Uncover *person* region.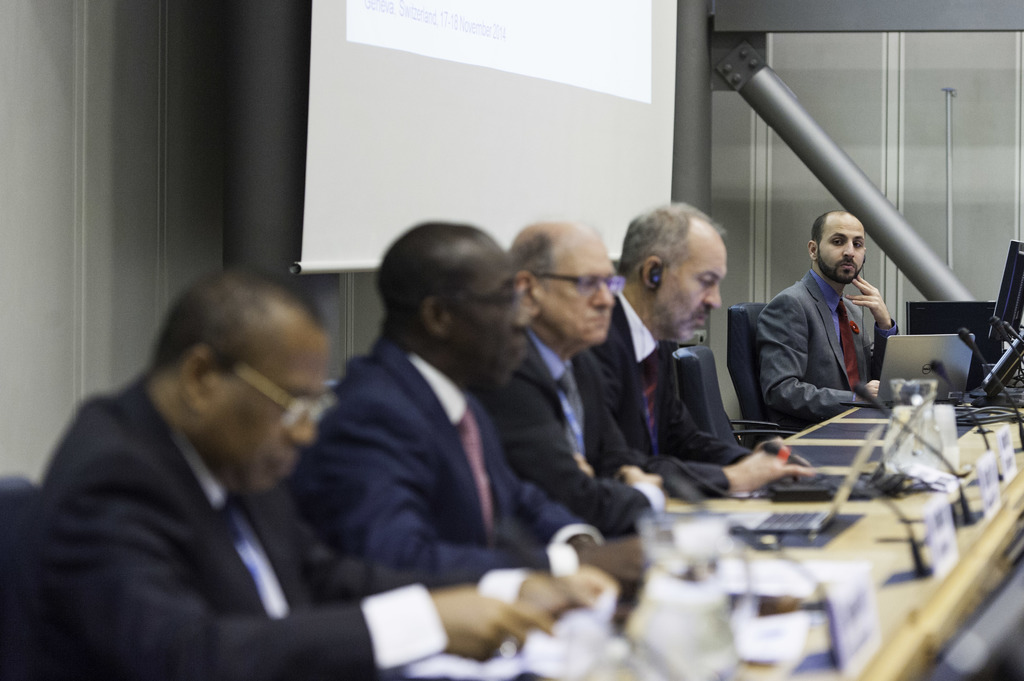
Uncovered: l=476, t=214, r=671, b=544.
